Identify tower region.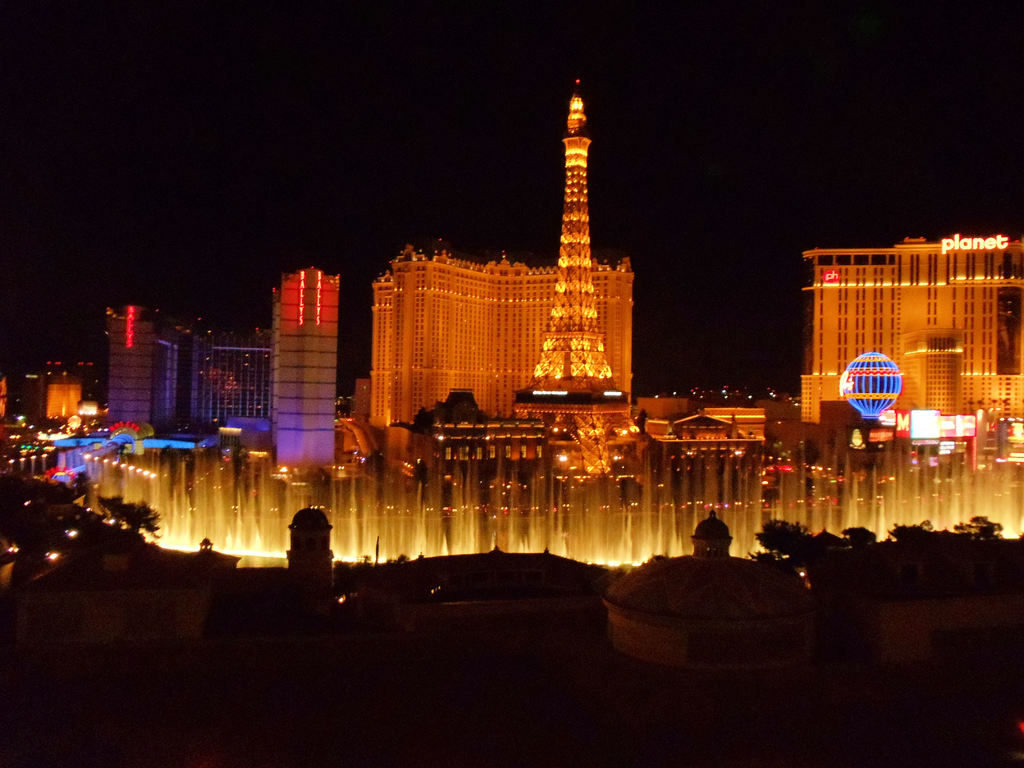
Region: [x1=277, y1=260, x2=345, y2=470].
